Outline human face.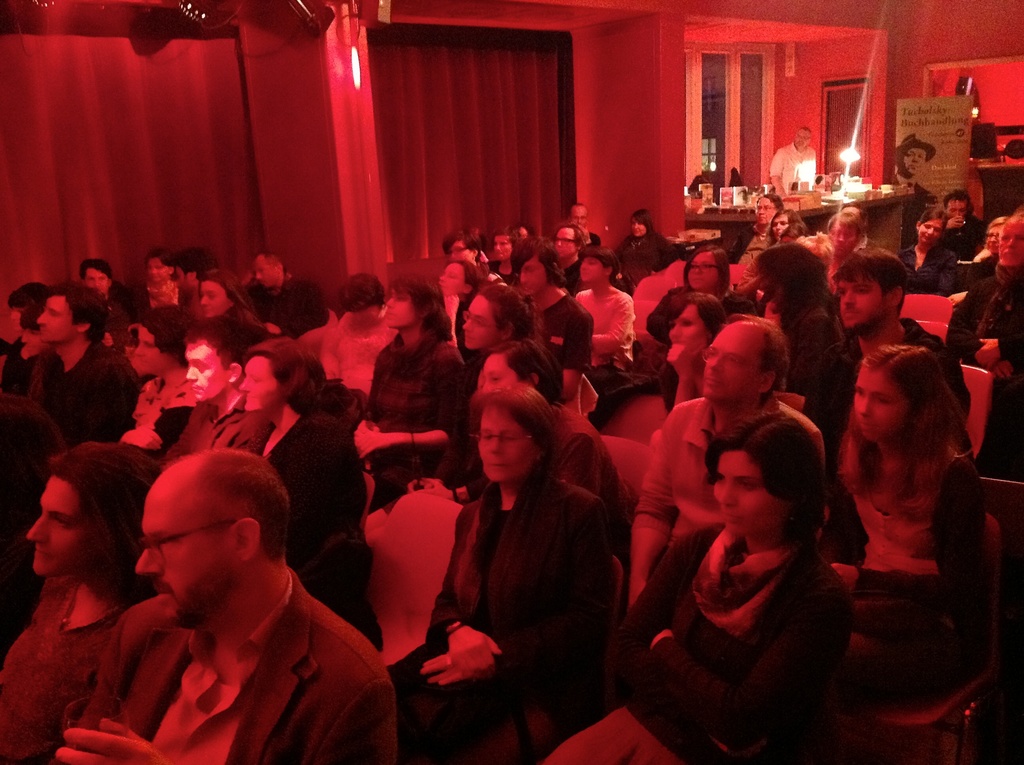
Outline: detection(570, 207, 581, 228).
